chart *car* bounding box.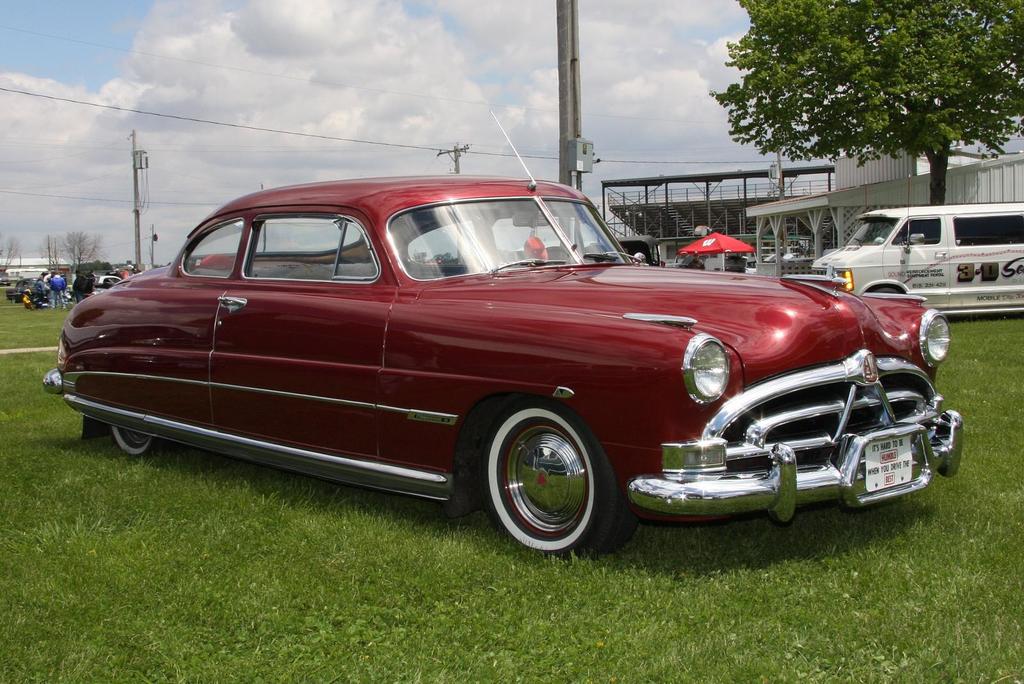
Charted: Rect(5, 279, 39, 304).
